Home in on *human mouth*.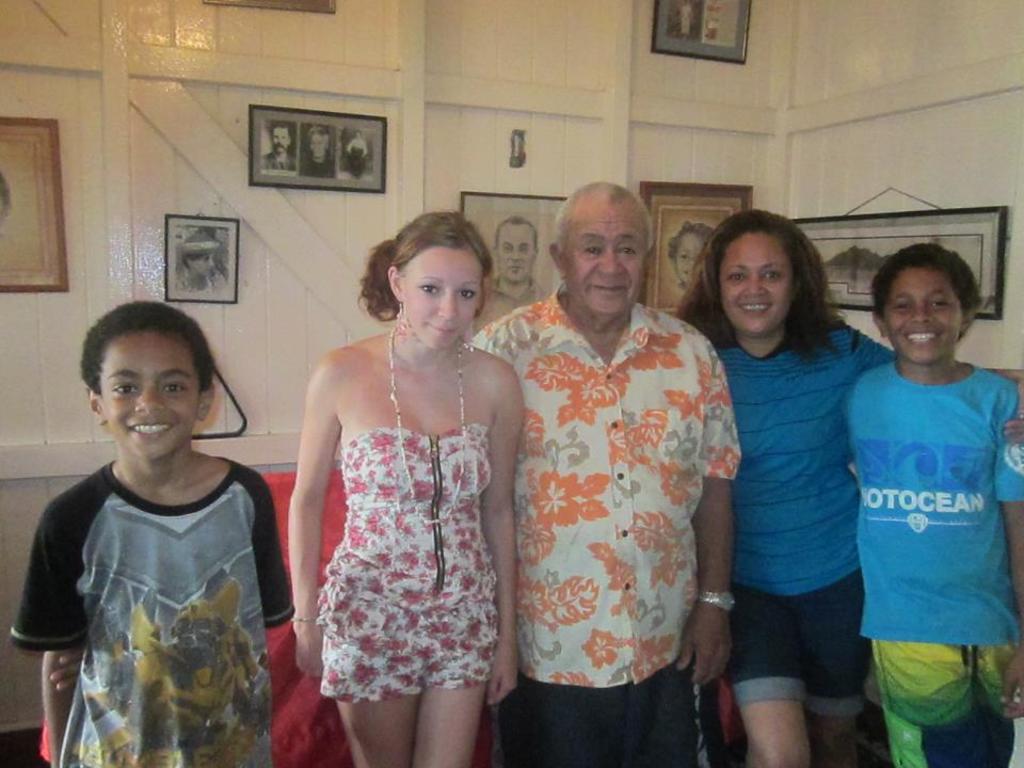
Homed in at (left=588, top=283, right=624, bottom=299).
